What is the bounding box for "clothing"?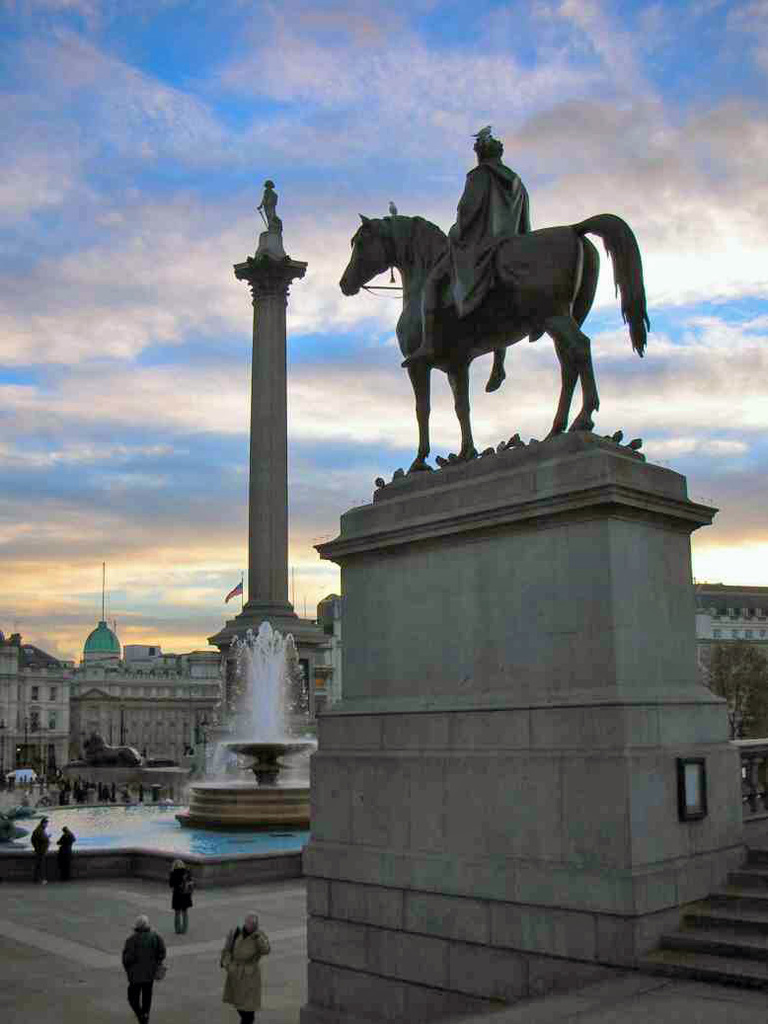
424,150,526,326.
